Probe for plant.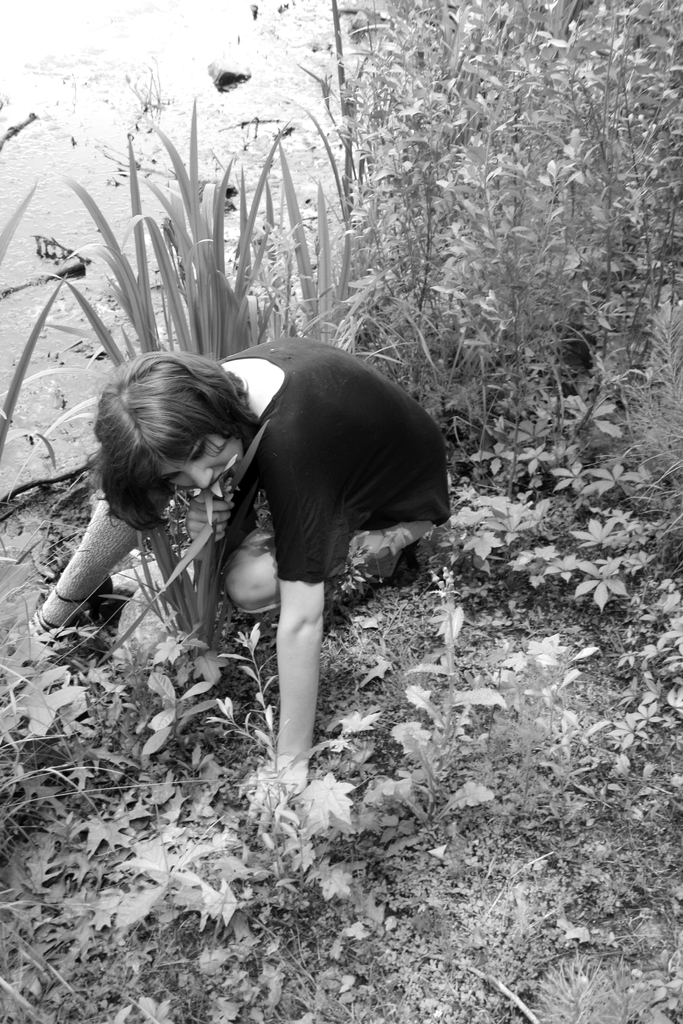
Probe result: {"x1": 32, "y1": 79, "x2": 415, "y2": 676}.
